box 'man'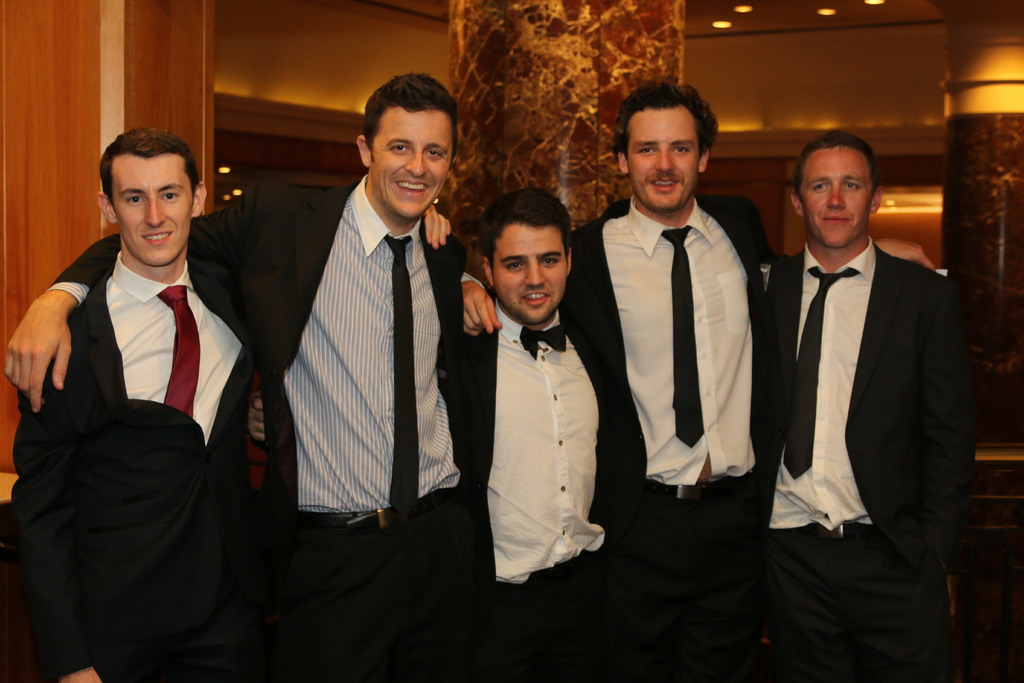
{"left": 577, "top": 94, "right": 792, "bottom": 682}
